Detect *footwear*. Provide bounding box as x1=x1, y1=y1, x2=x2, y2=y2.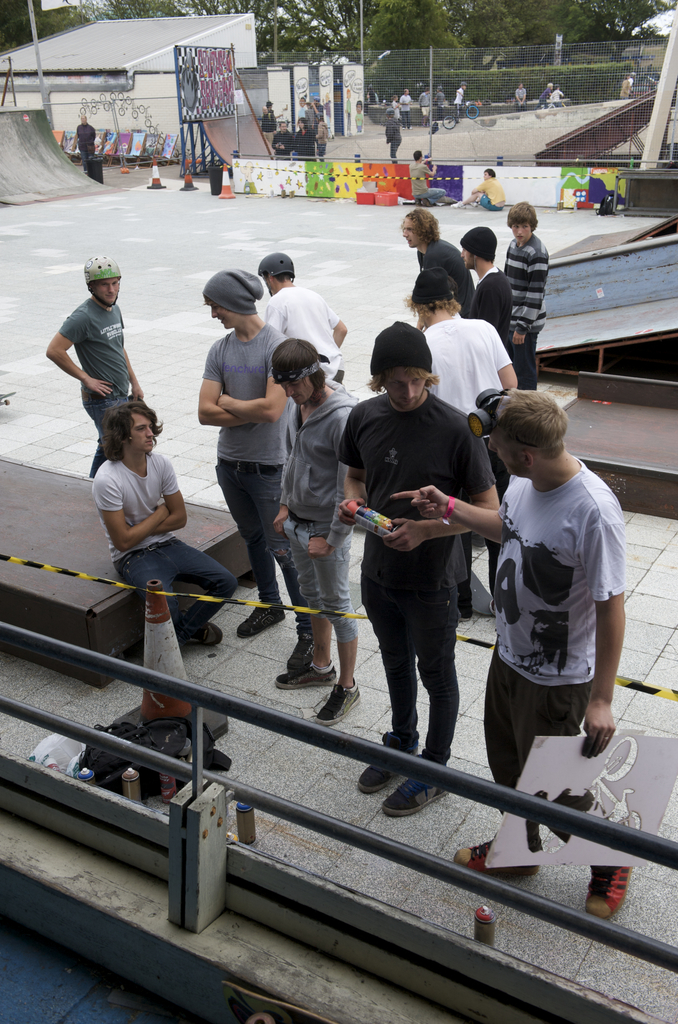
x1=281, y1=628, x2=318, y2=673.
